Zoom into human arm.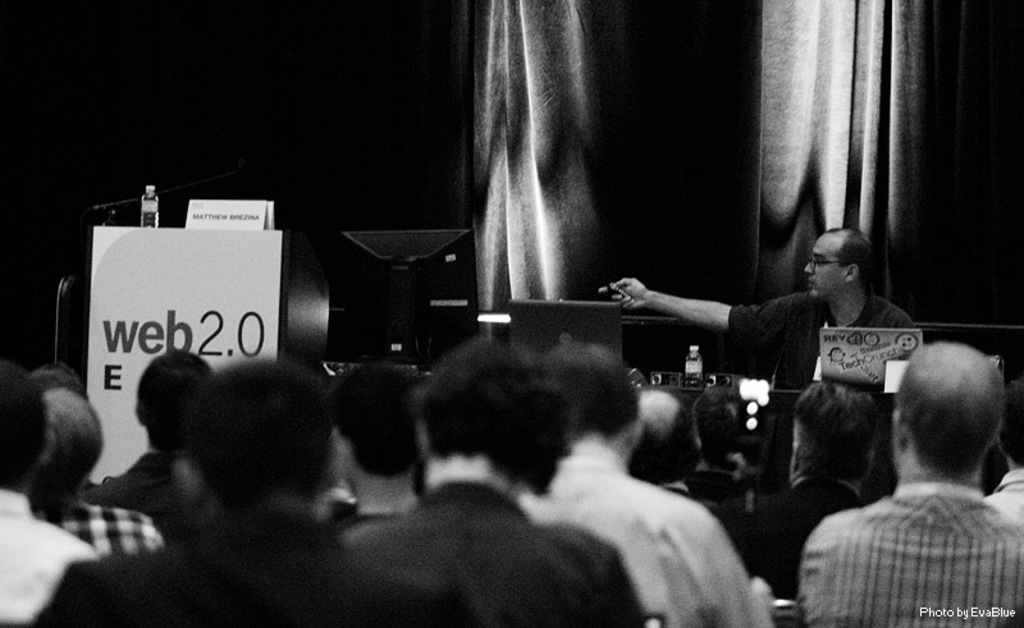
Zoom target: <region>900, 307, 919, 344</region>.
